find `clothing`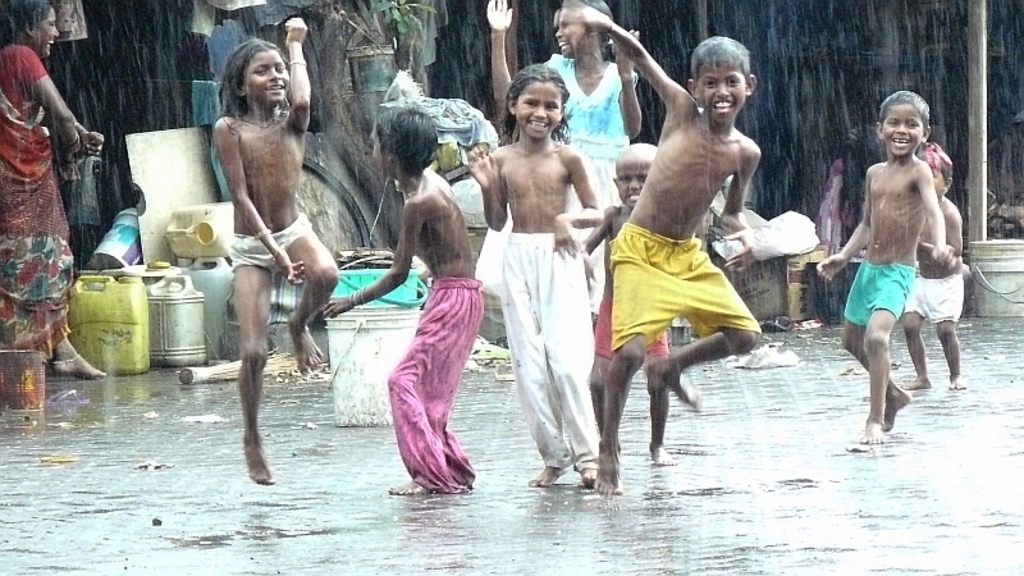
bbox=[904, 275, 961, 320]
